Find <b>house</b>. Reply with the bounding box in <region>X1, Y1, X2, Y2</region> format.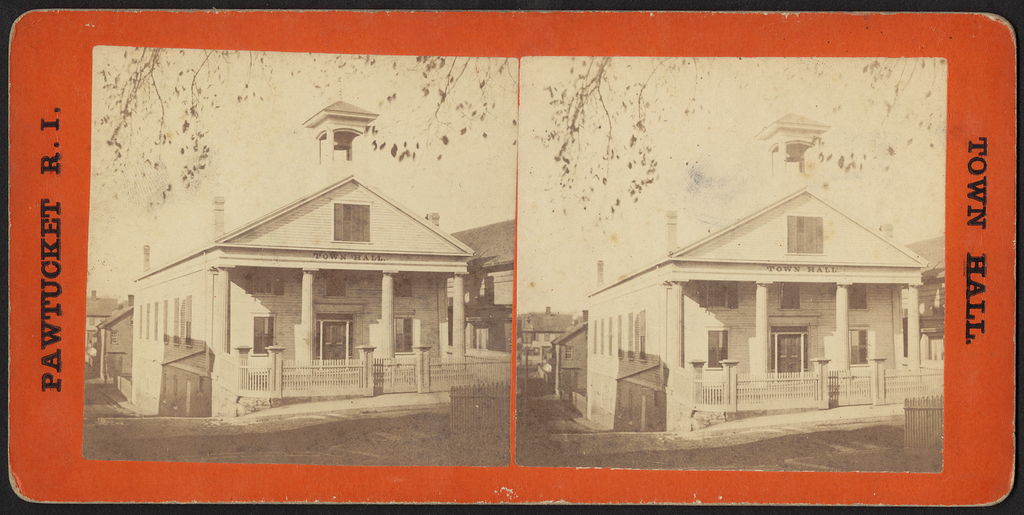
<region>520, 306, 572, 370</region>.
